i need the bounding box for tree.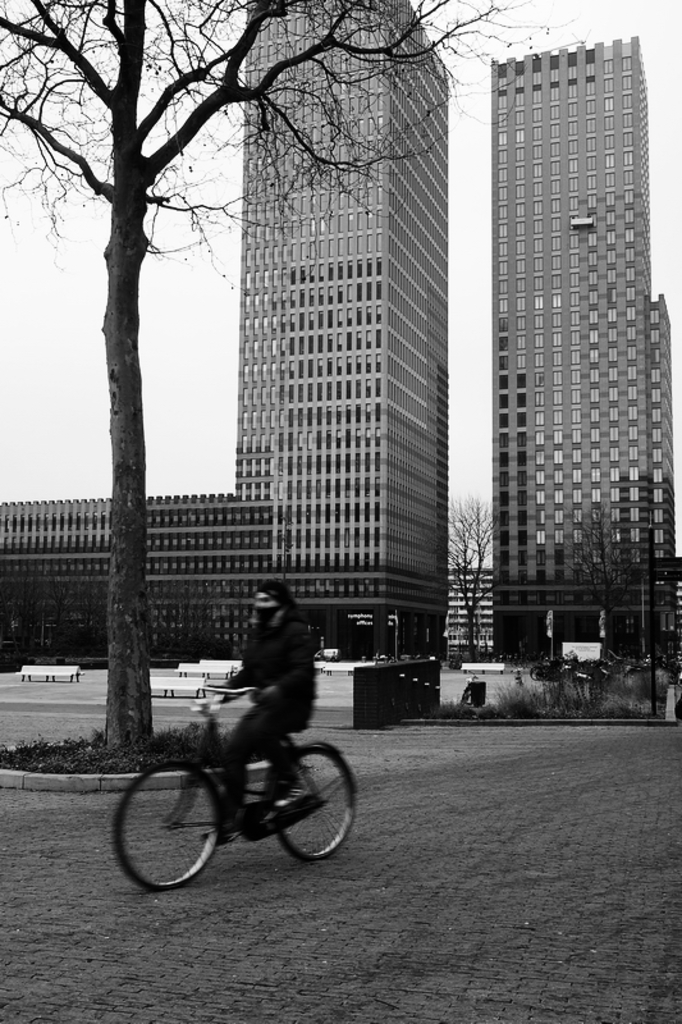
Here it is: box=[445, 492, 504, 657].
